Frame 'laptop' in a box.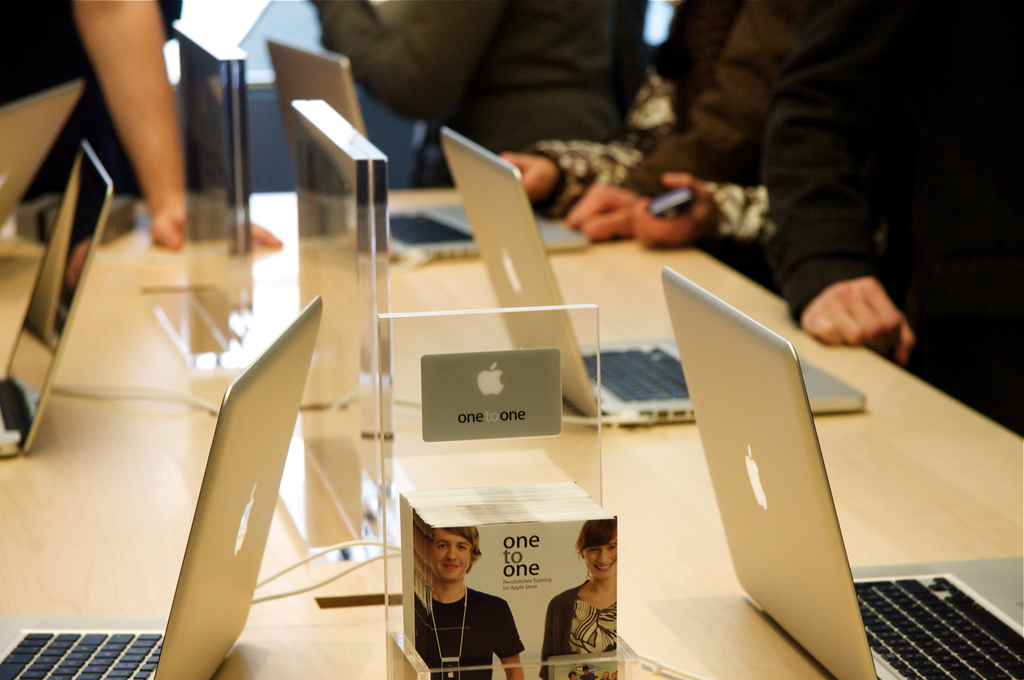
[0,298,319,678].
